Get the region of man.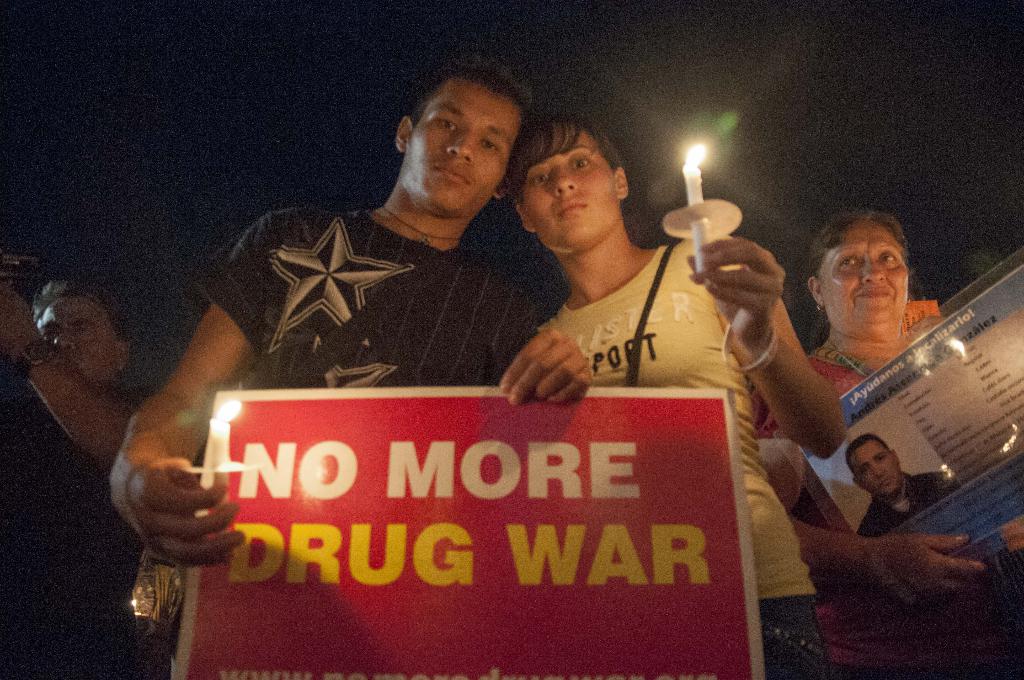
{"x1": 0, "y1": 277, "x2": 145, "y2": 679}.
